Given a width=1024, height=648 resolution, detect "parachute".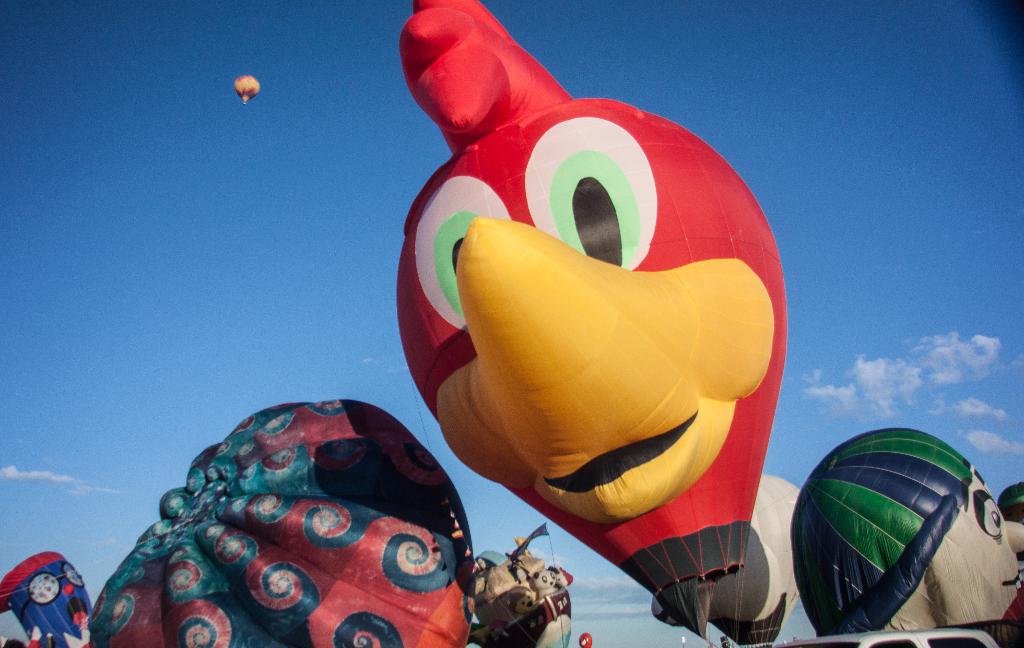
x1=0 y1=548 x2=97 y2=647.
